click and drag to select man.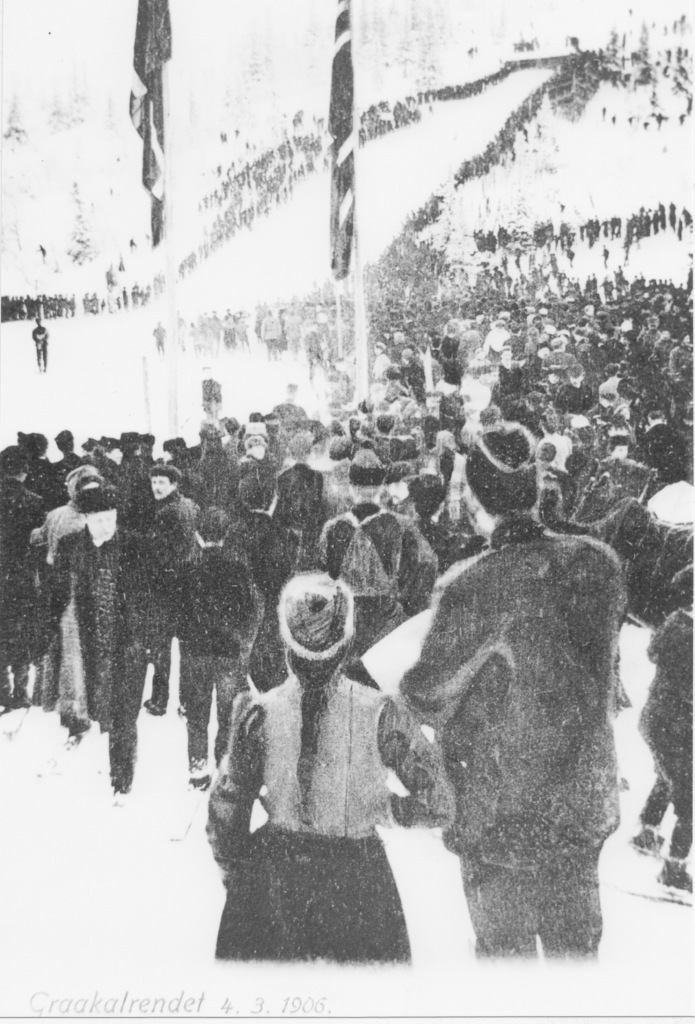
Selection: select_region(400, 422, 625, 952).
